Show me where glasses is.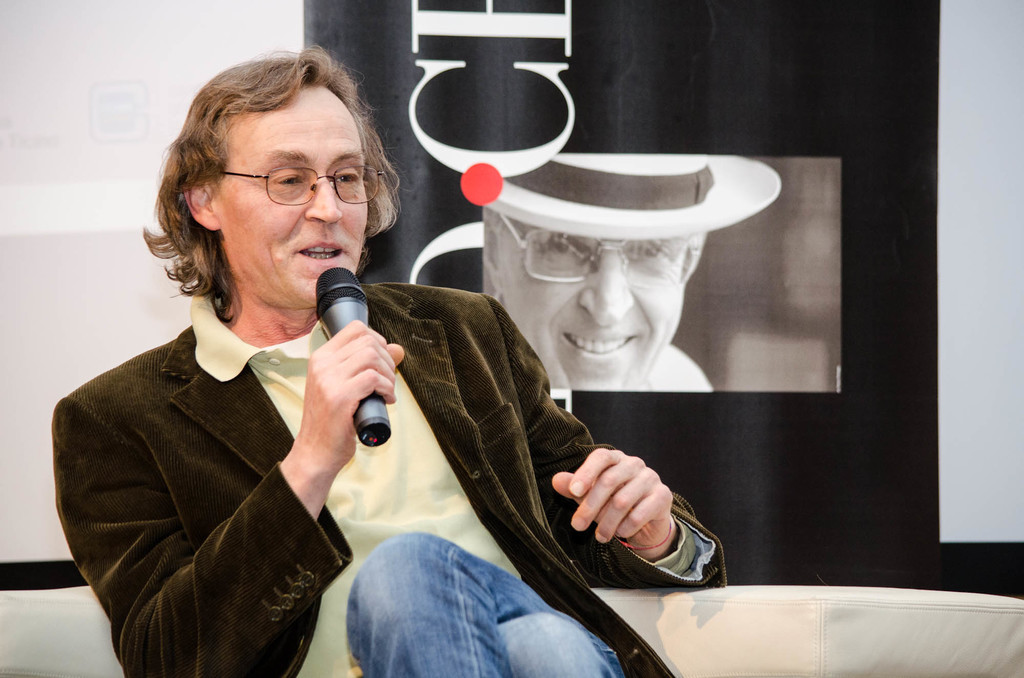
glasses is at 221/164/383/209.
